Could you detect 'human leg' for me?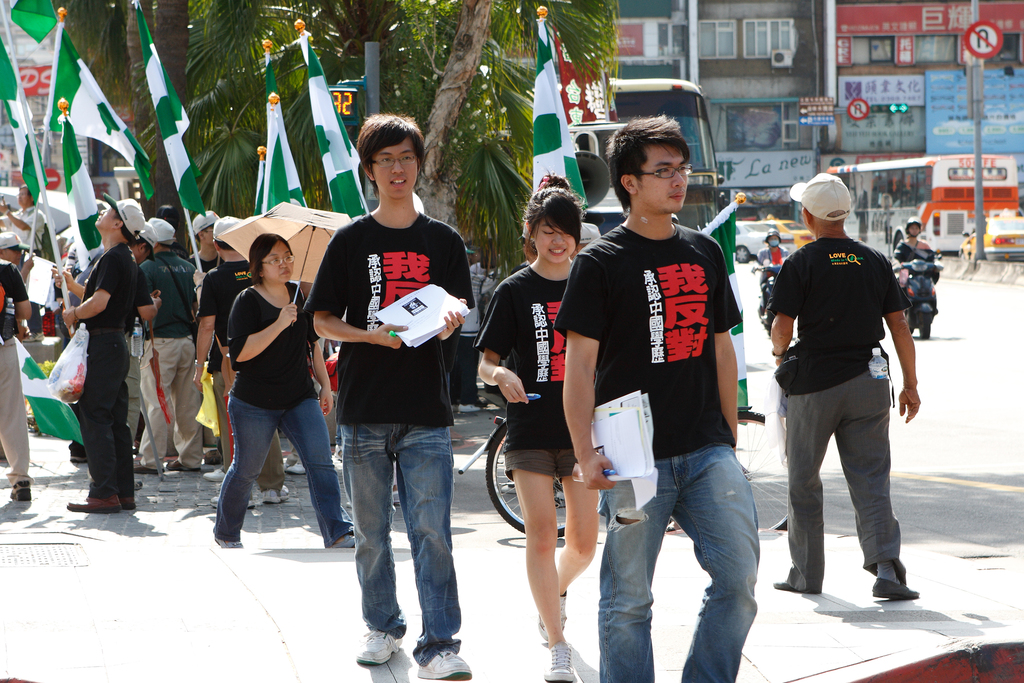
Detection result: 337:418:410:666.
